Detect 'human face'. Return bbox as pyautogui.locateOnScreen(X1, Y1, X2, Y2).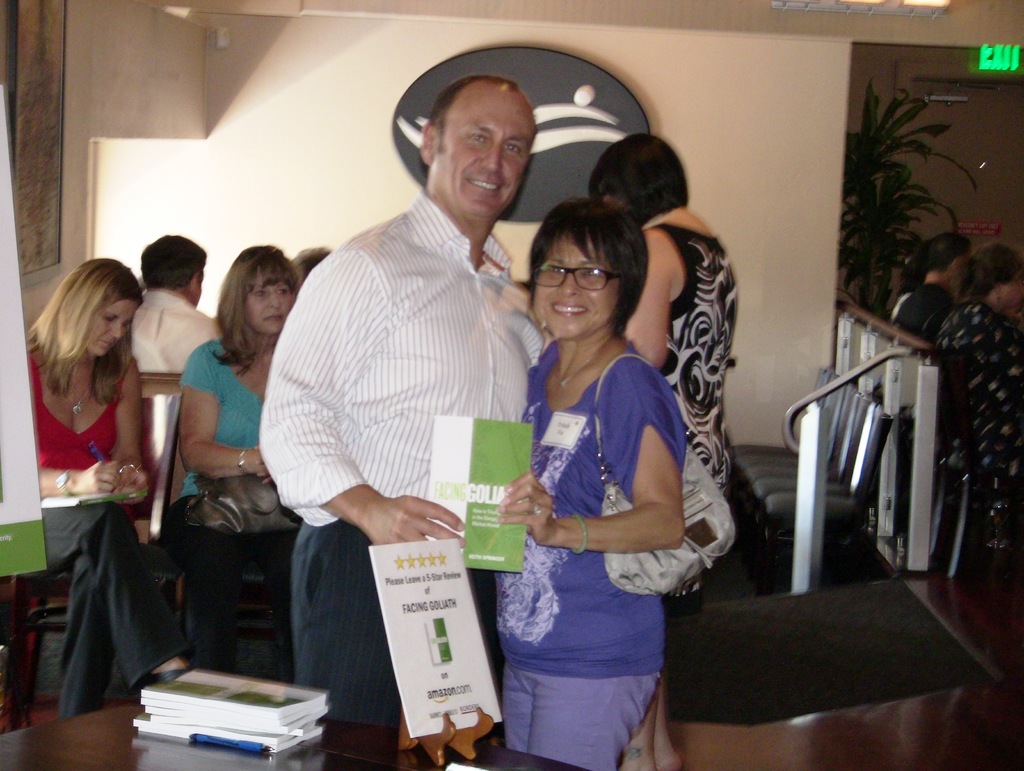
pyautogui.locateOnScreen(957, 251, 968, 271).
